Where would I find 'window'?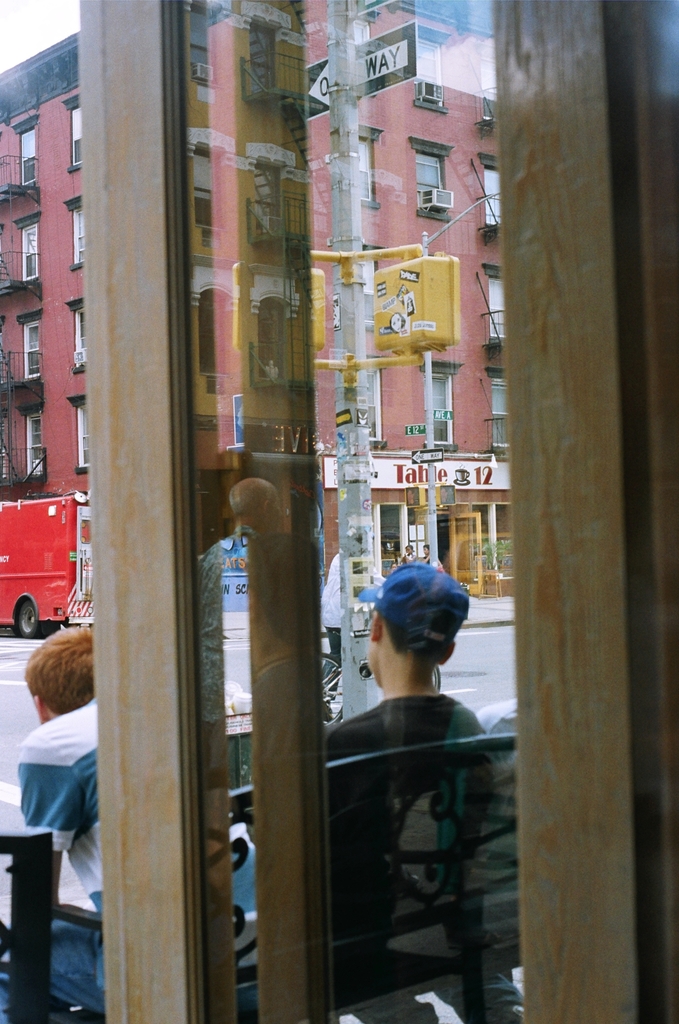
At x1=405 y1=363 x2=461 y2=454.
